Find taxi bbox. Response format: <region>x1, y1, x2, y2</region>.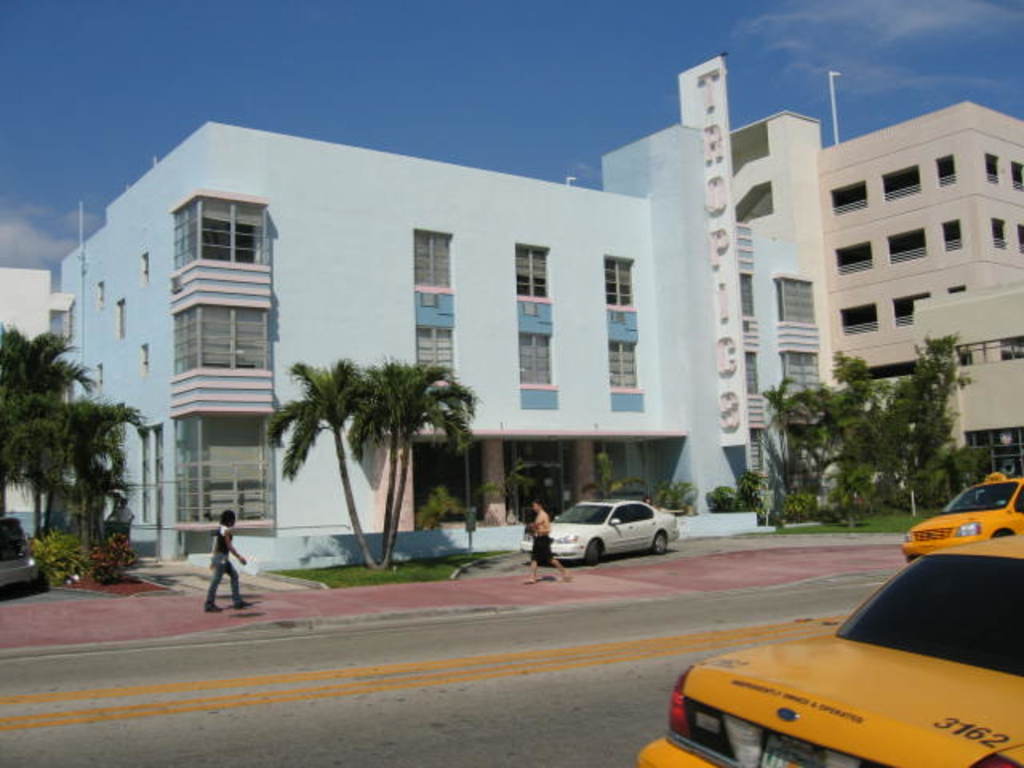
<region>901, 472, 1022, 555</region>.
